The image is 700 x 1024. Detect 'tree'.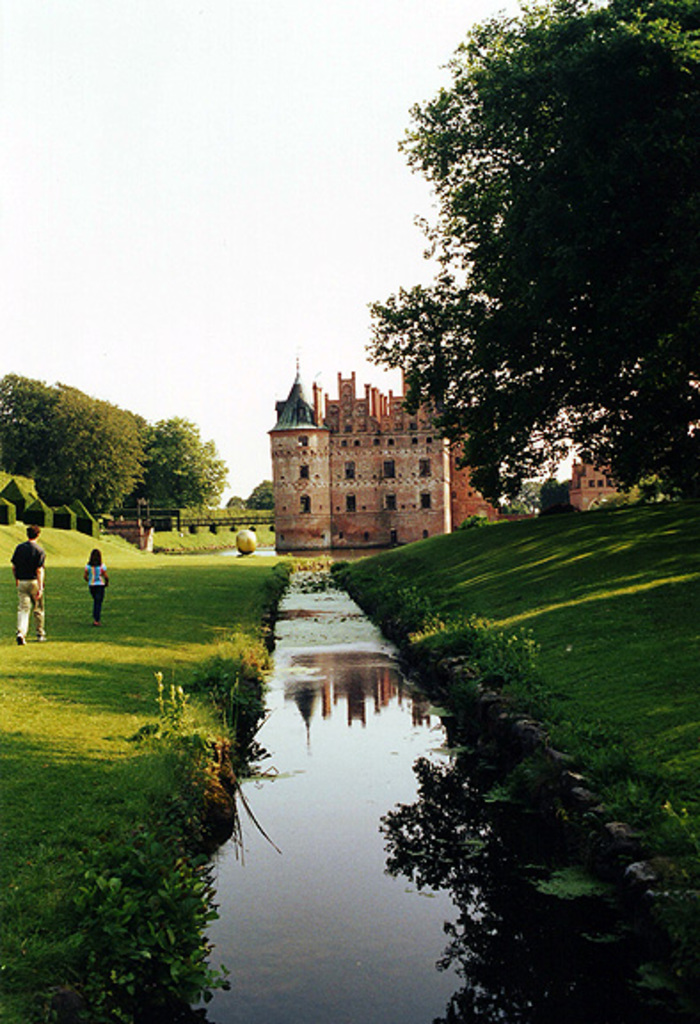
Detection: 521,473,545,516.
